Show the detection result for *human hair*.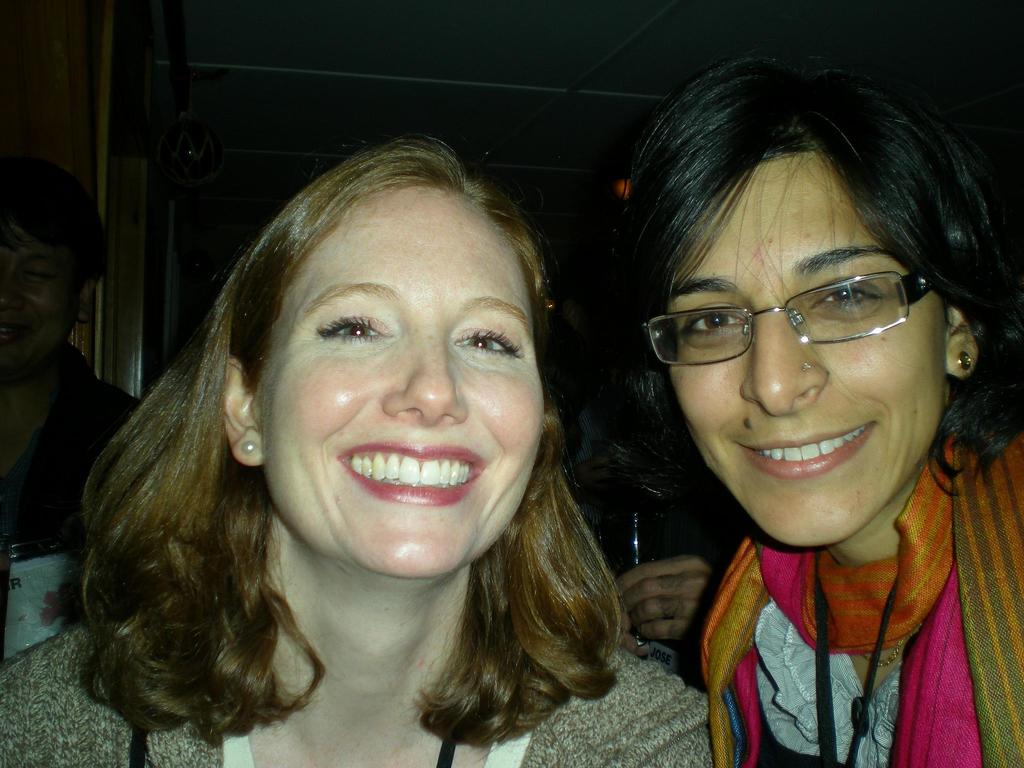
bbox(606, 51, 1023, 498).
